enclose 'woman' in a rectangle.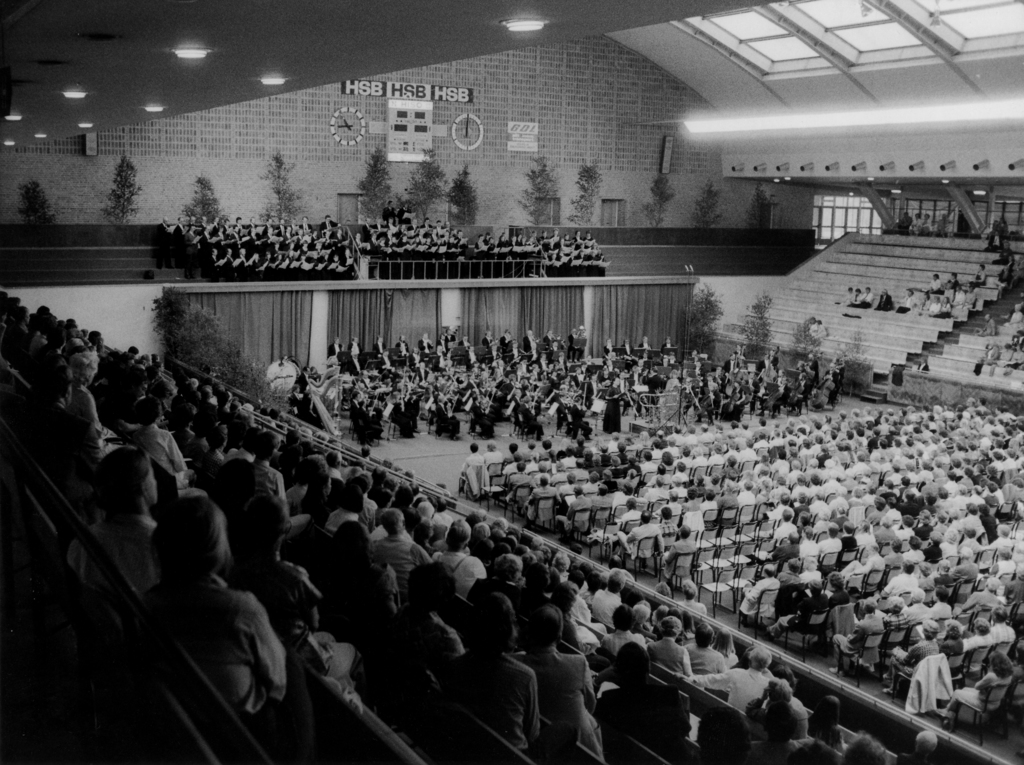
l=992, t=451, r=1004, b=467.
